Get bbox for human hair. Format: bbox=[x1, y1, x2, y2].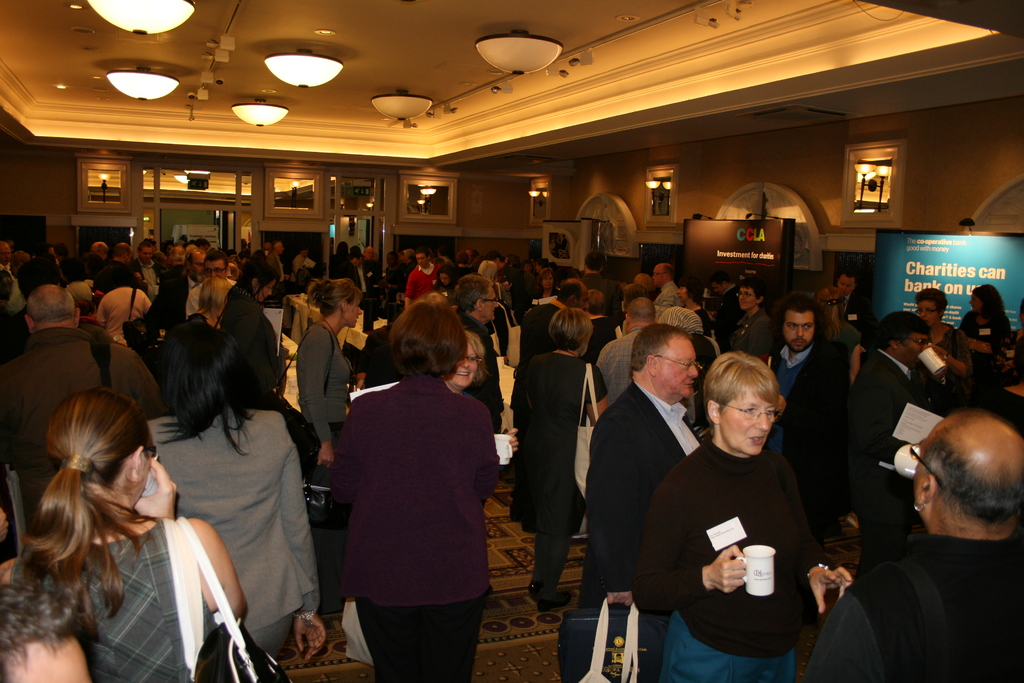
bbox=[411, 247, 432, 263].
